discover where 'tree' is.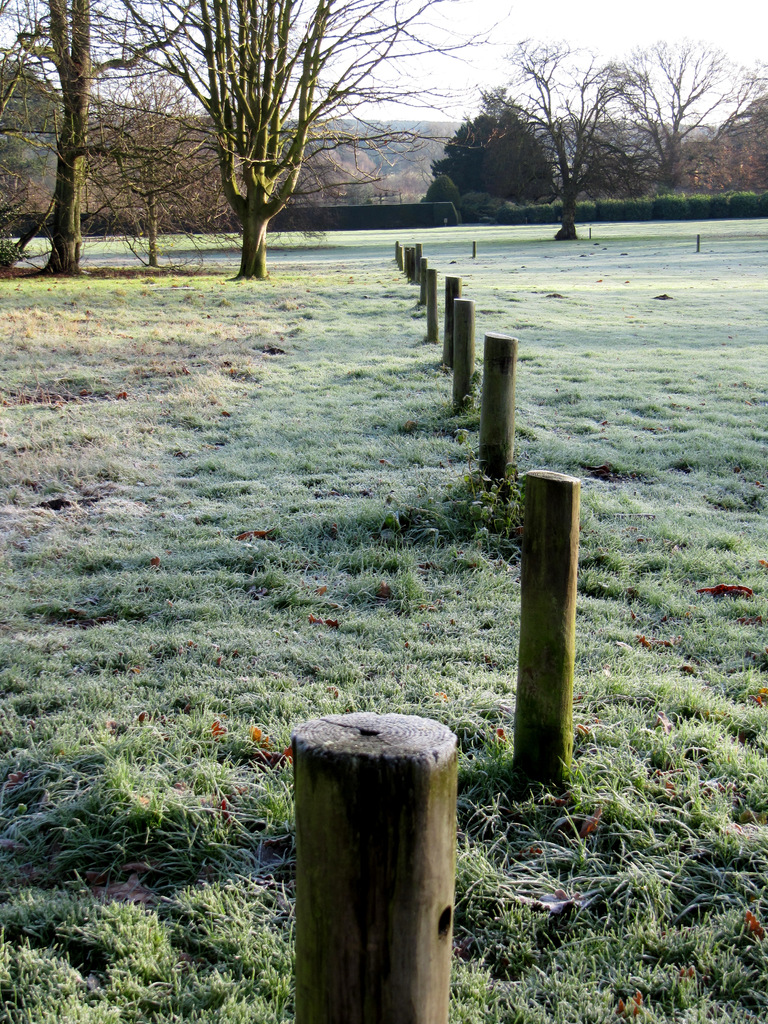
Discovered at 100, 19, 445, 273.
